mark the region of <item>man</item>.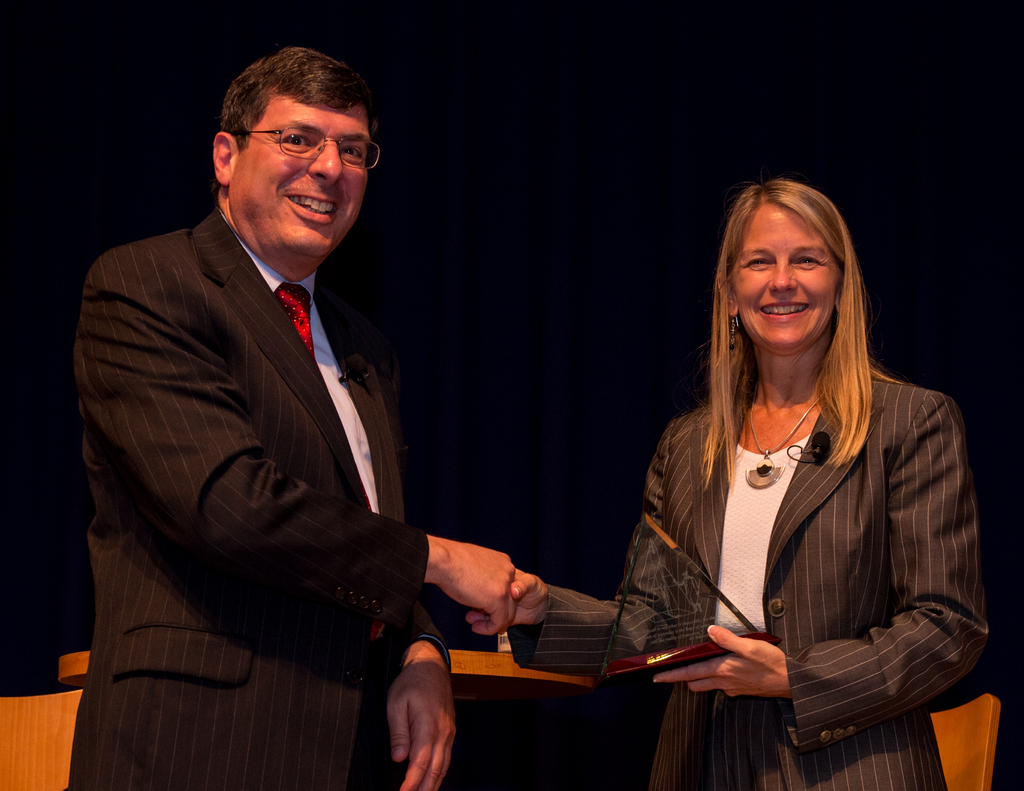
Region: locate(58, 34, 528, 786).
